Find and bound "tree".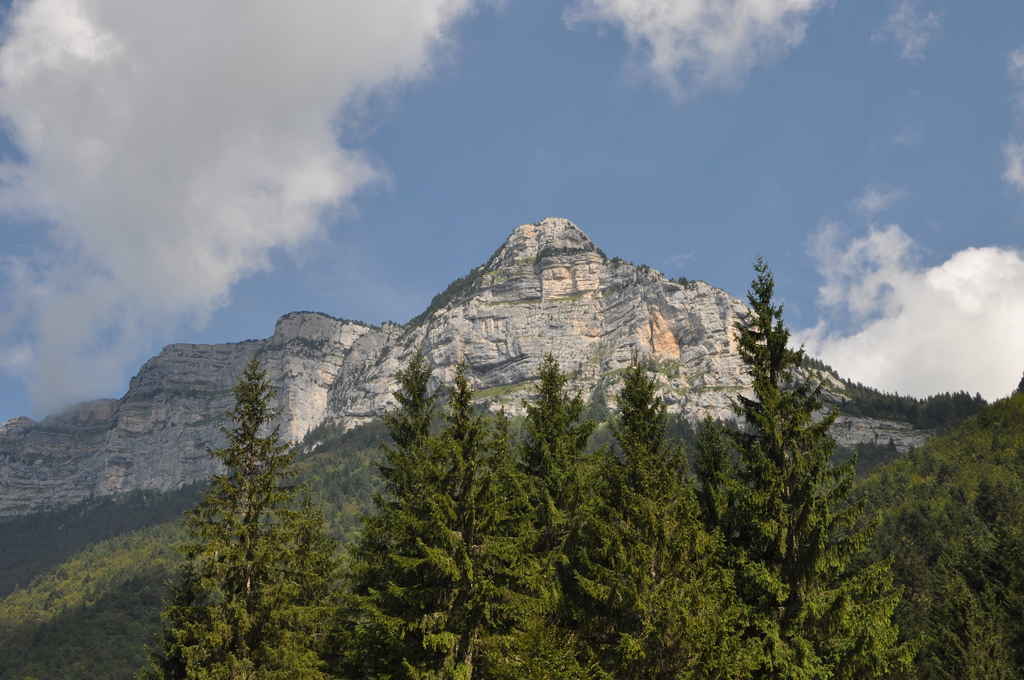
Bound: box=[693, 415, 748, 567].
